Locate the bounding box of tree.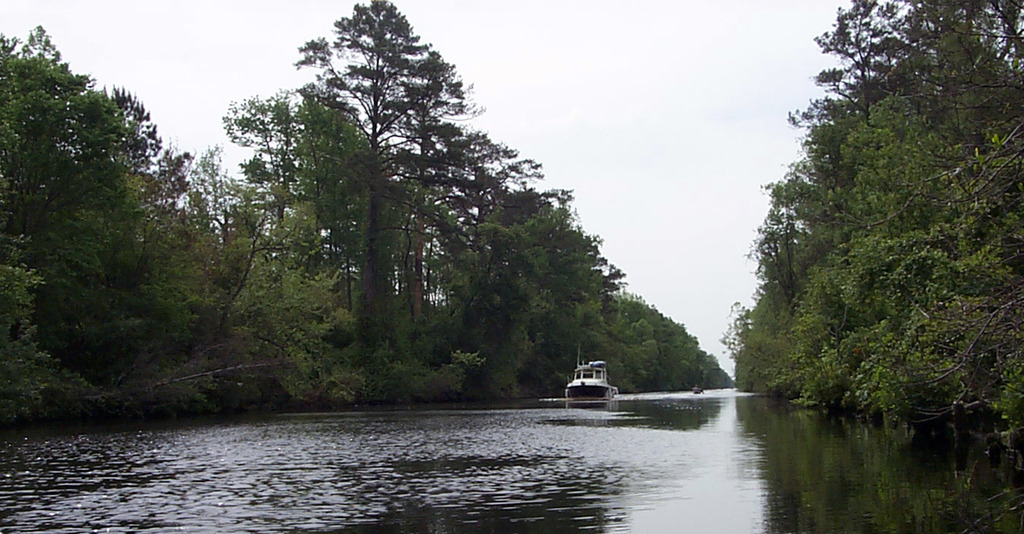
Bounding box: (x1=390, y1=118, x2=522, y2=343).
